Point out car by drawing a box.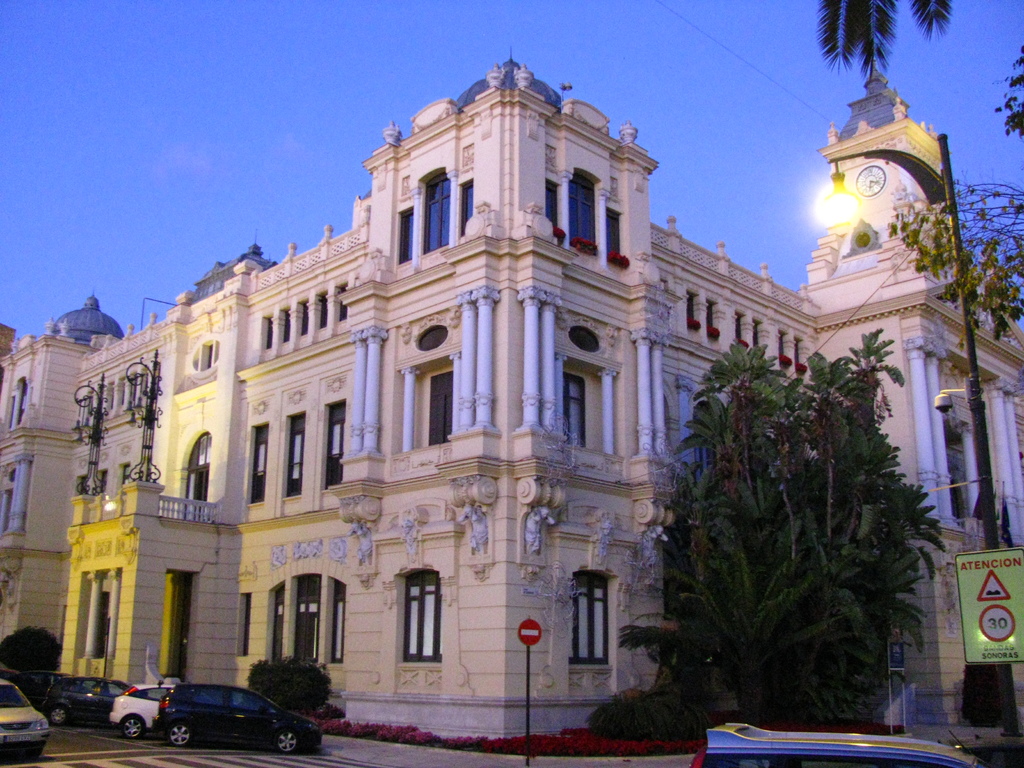
pyautogui.locateOnScreen(86, 689, 337, 755).
